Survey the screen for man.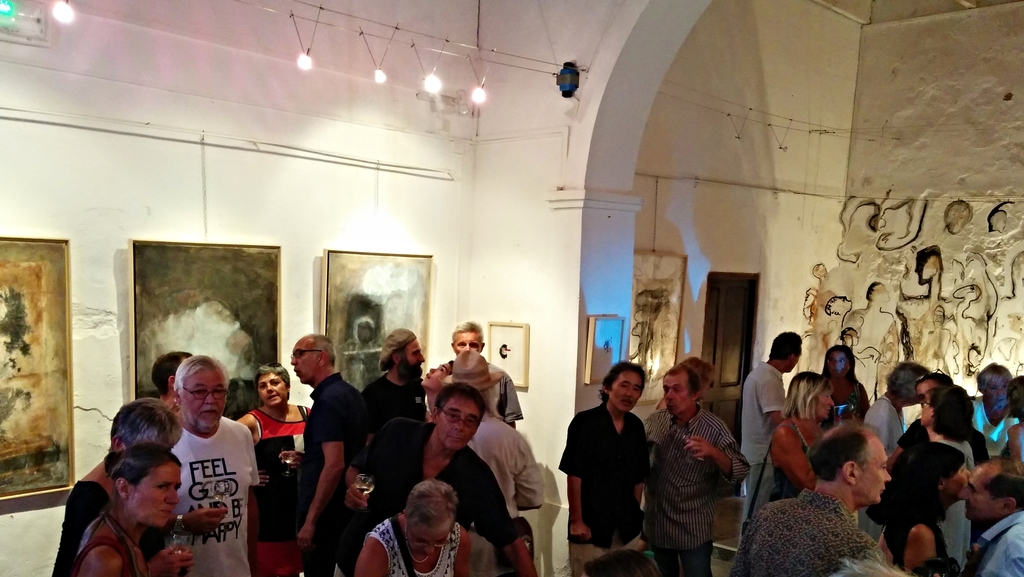
Survey found: [559, 363, 649, 576].
